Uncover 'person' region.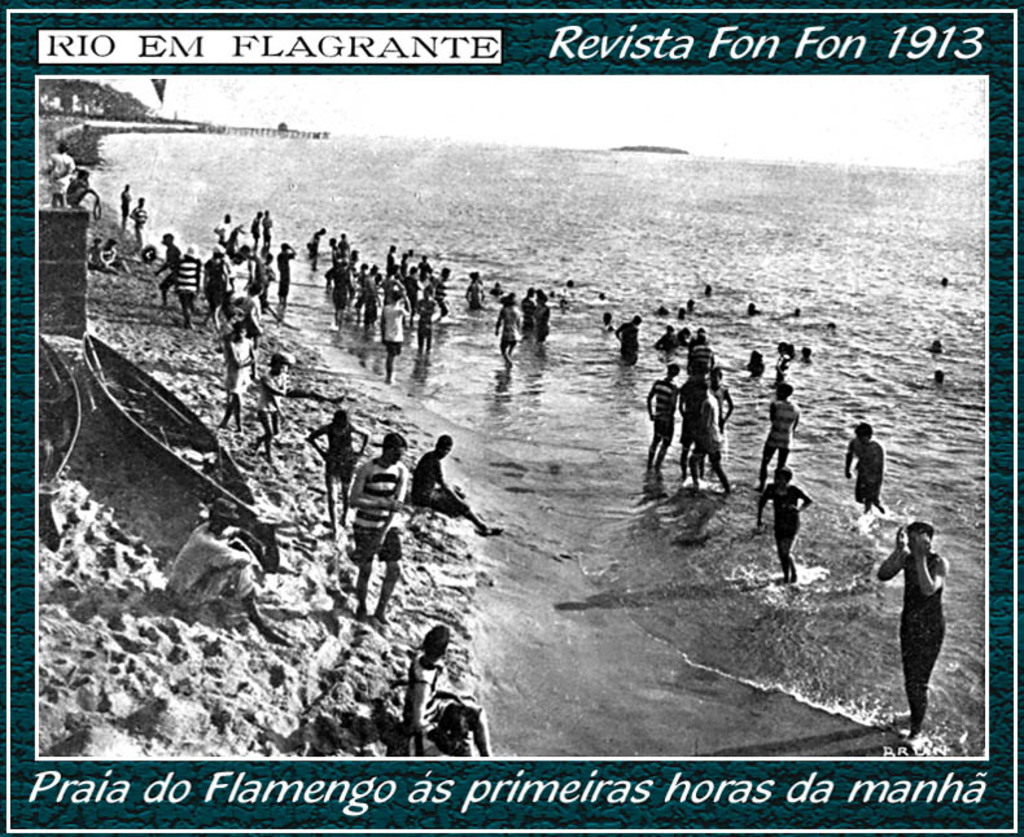
Uncovered: 149, 232, 180, 295.
